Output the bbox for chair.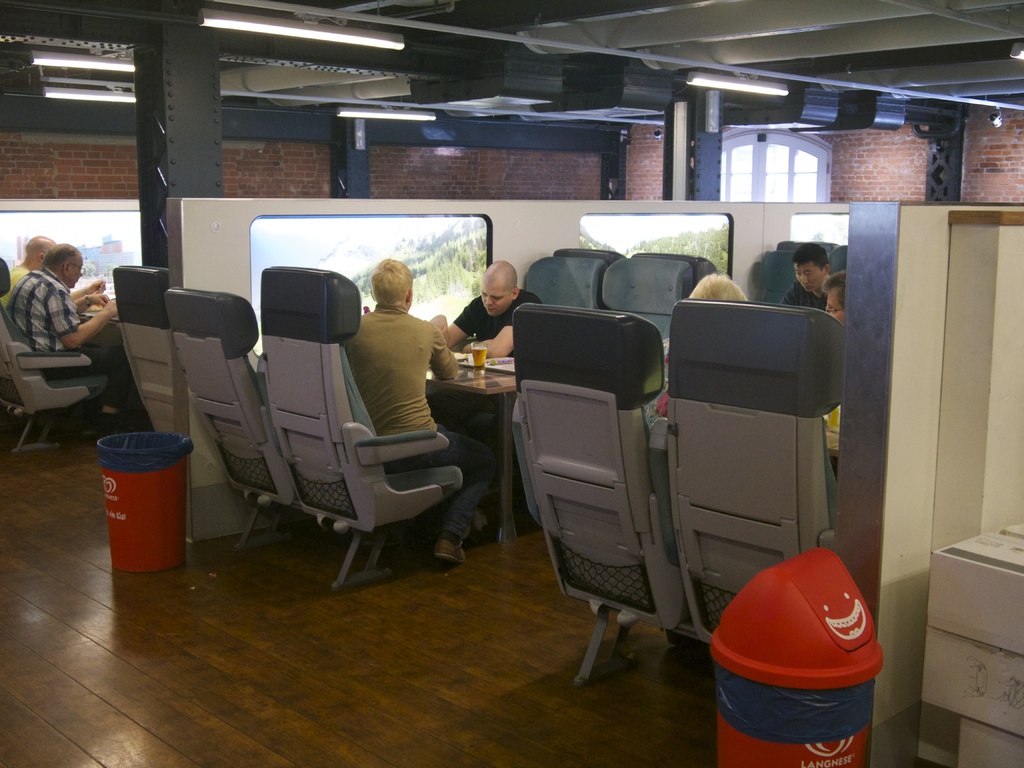
[left=550, top=247, right=620, bottom=263].
